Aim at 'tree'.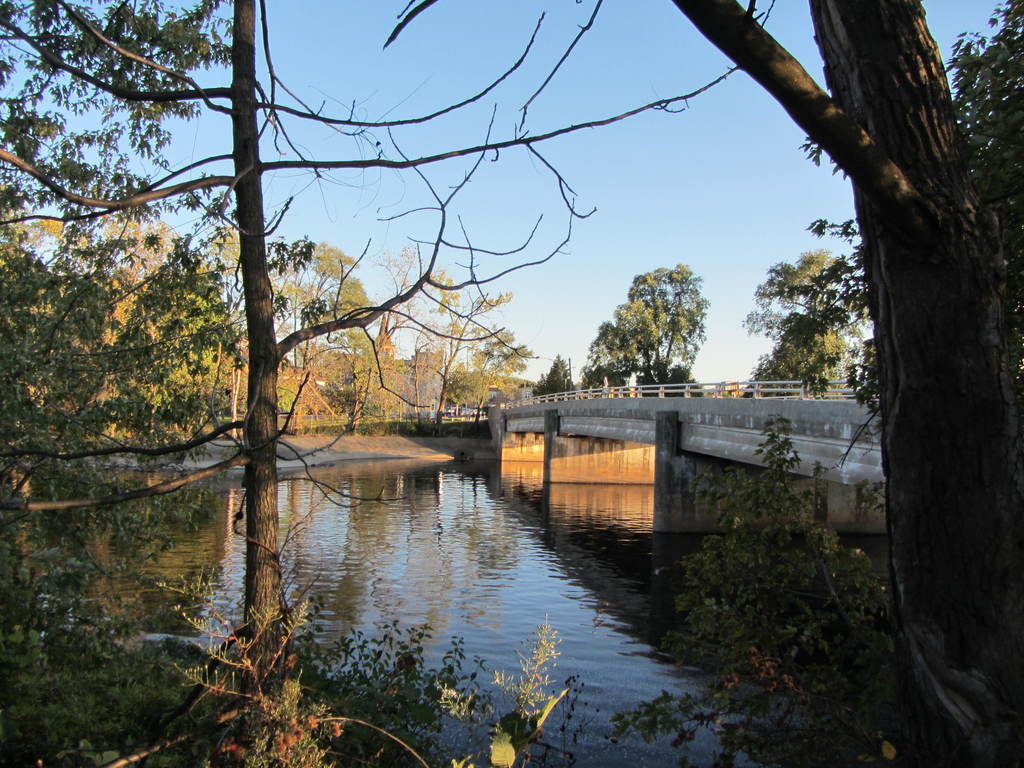
Aimed at box(348, 244, 424, 432).
